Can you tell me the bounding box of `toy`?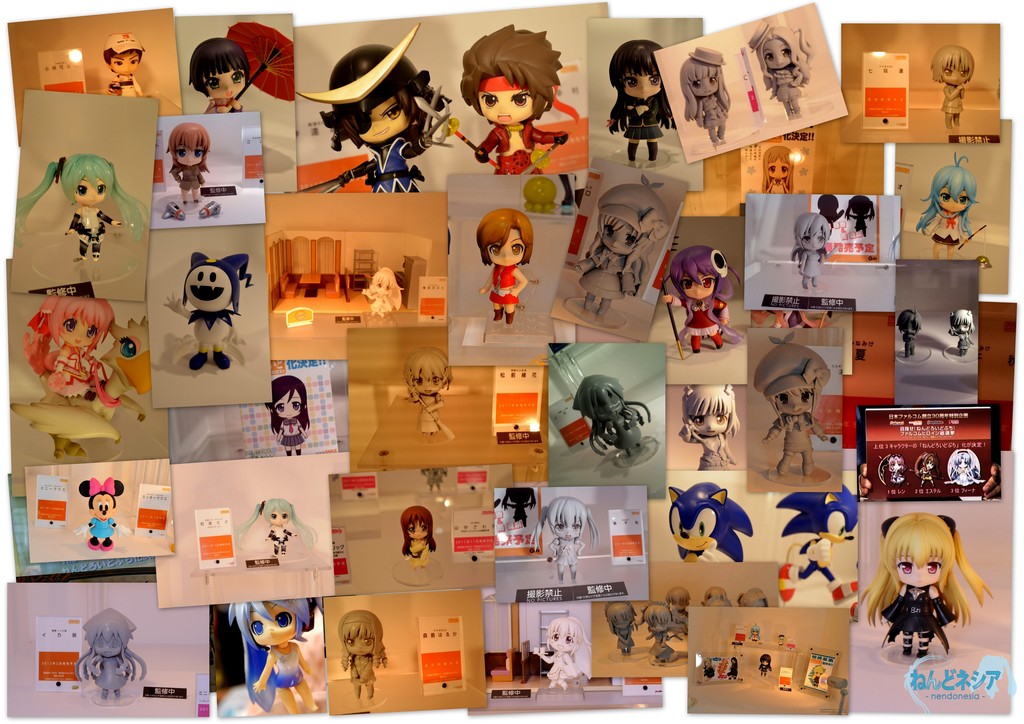
[451, 22, 579, 178].
